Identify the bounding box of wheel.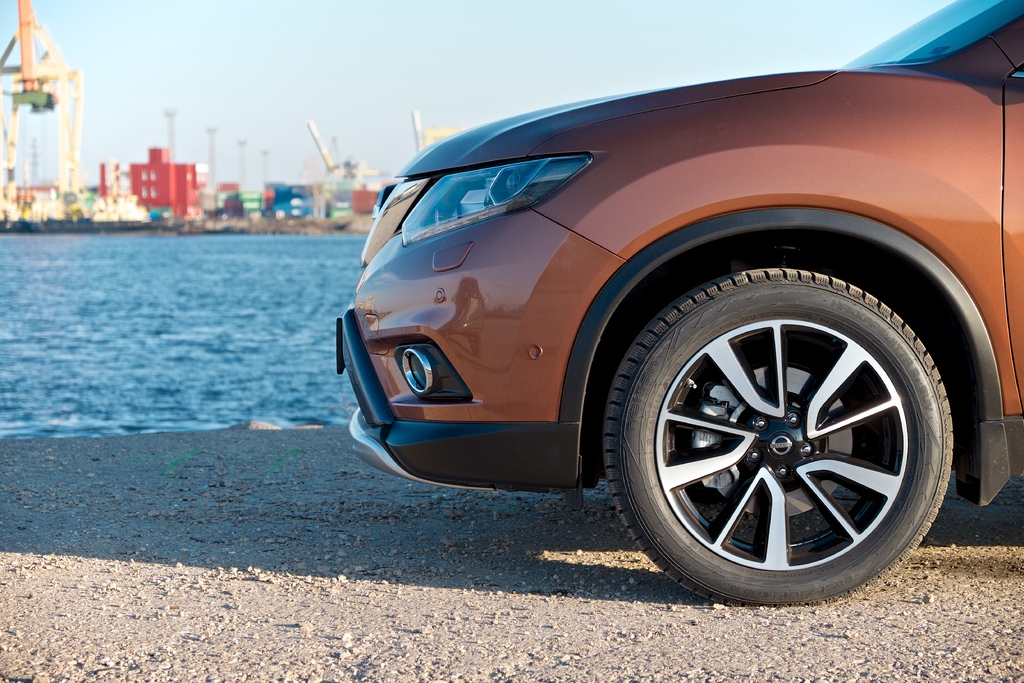
(659, 288, 970, 603).
